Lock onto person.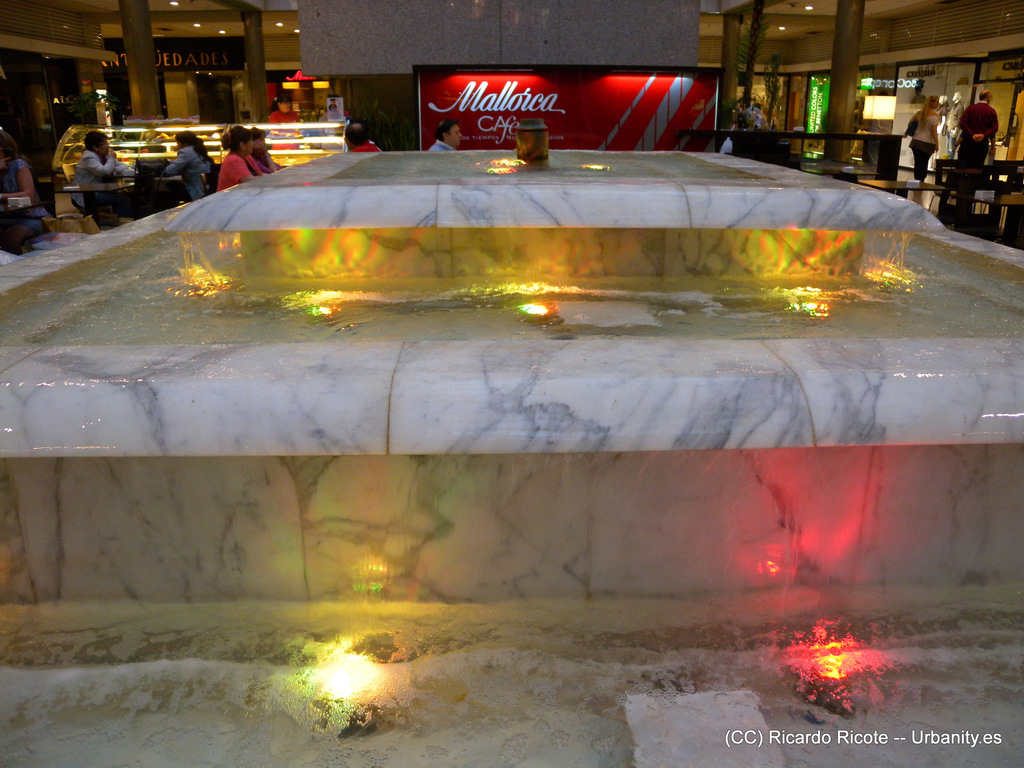
Locked: detection(220, 124, 265, 195).
